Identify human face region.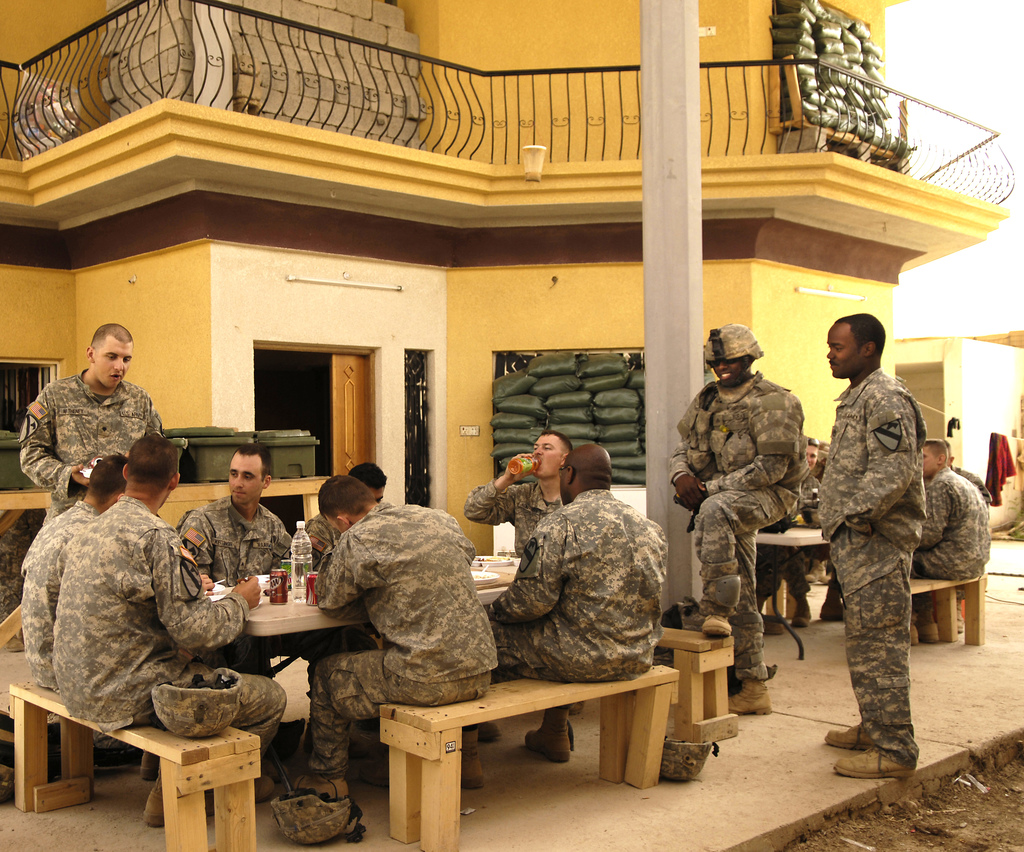
Region: 529:435:559:480.
